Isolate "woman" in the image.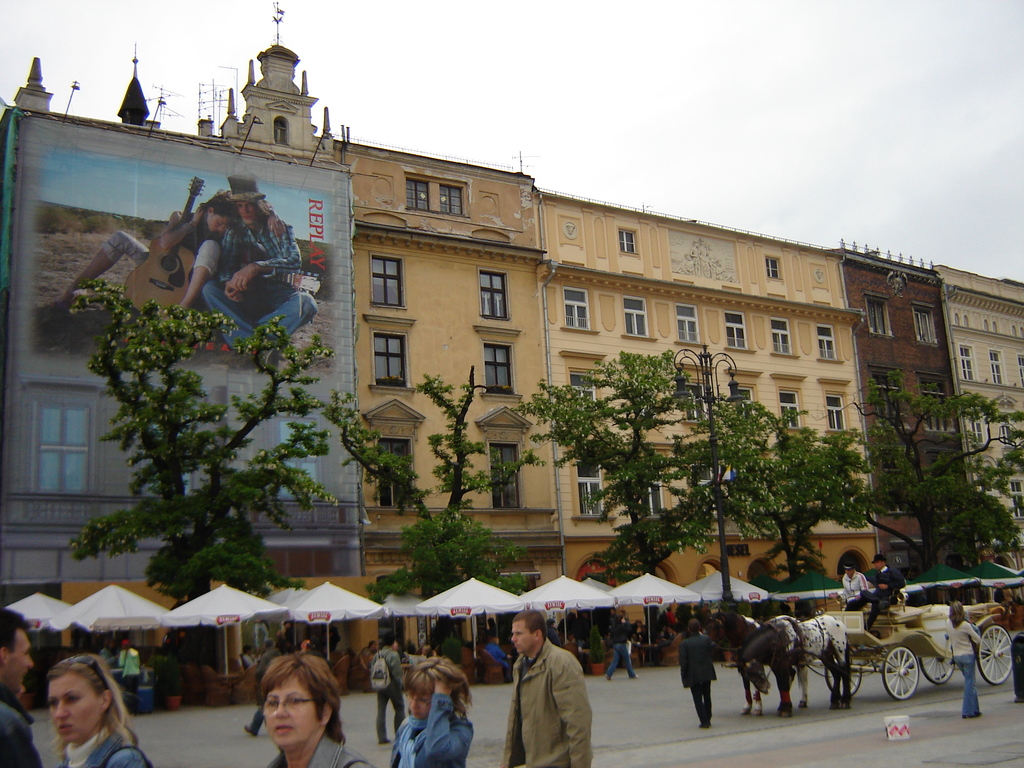
Isolated region: [x1=58, y1=186, x2=287, y2=325].
